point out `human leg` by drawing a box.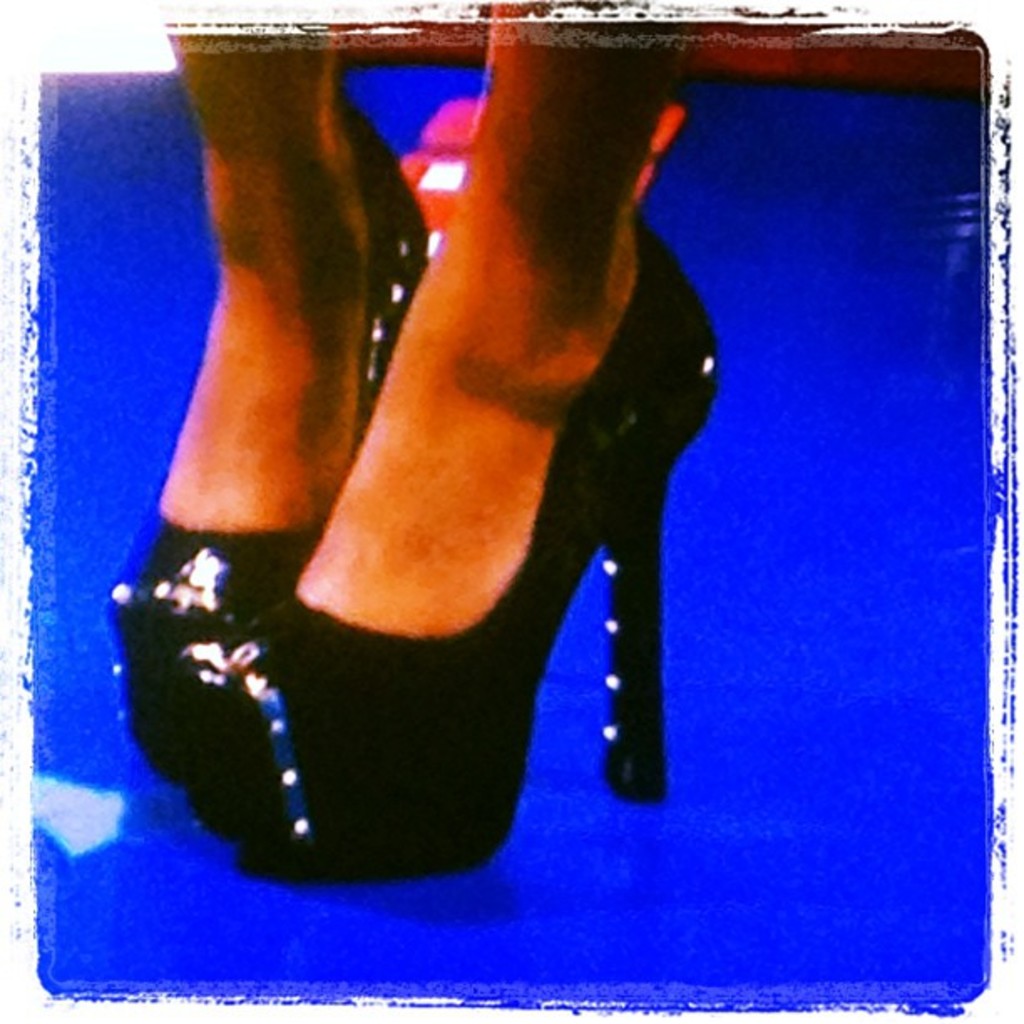
(125, 7, 674, 900).
